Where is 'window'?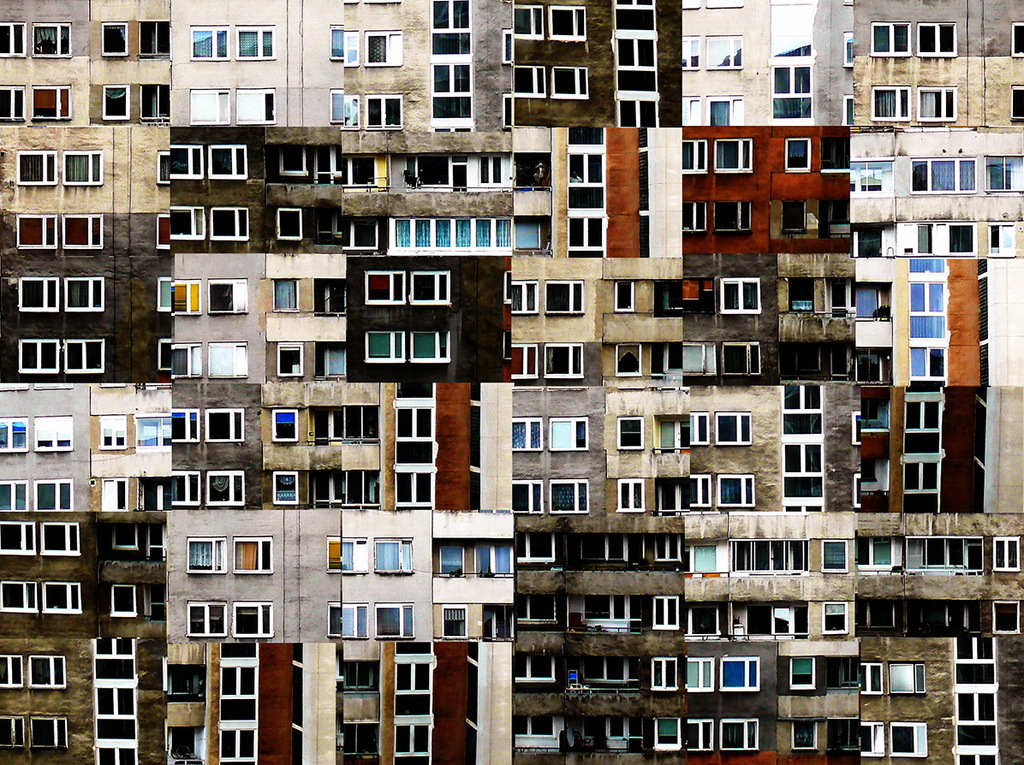
{"x1": 92, "y1": 23, "x2": 134, "y2": 57}.
